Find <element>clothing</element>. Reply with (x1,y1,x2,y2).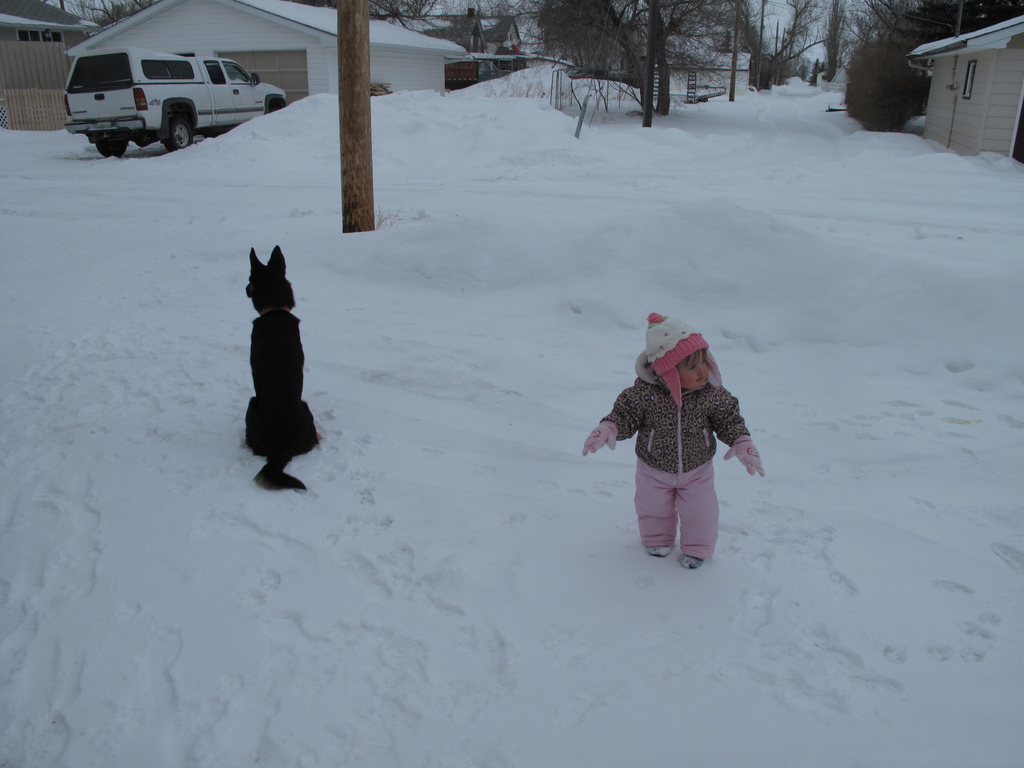
(595,330,753,563).
